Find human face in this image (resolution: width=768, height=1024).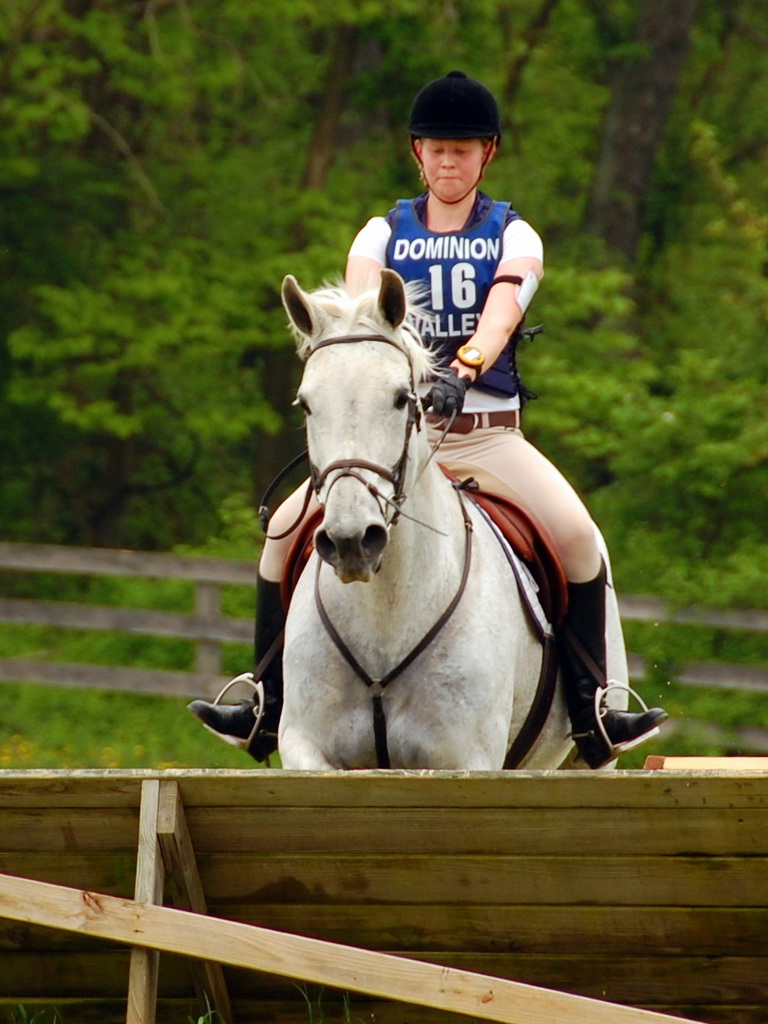
[416, 135, 487, 204].
